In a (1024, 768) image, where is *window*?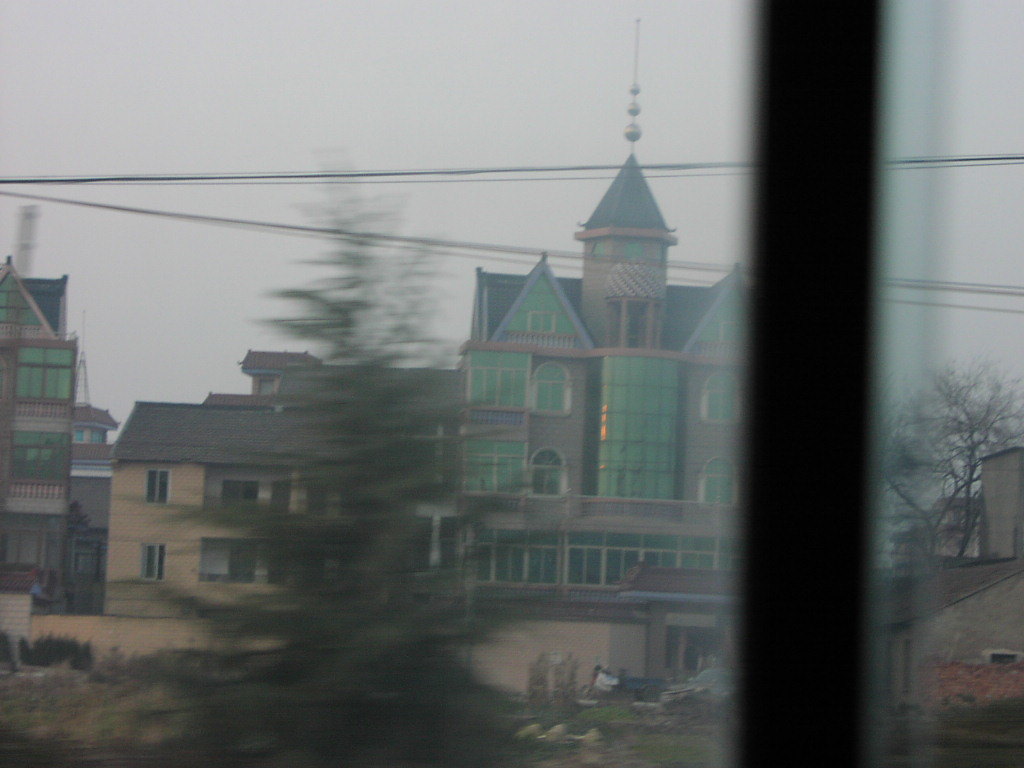
(x1=218, y1=476, x2=257, y2=511).
